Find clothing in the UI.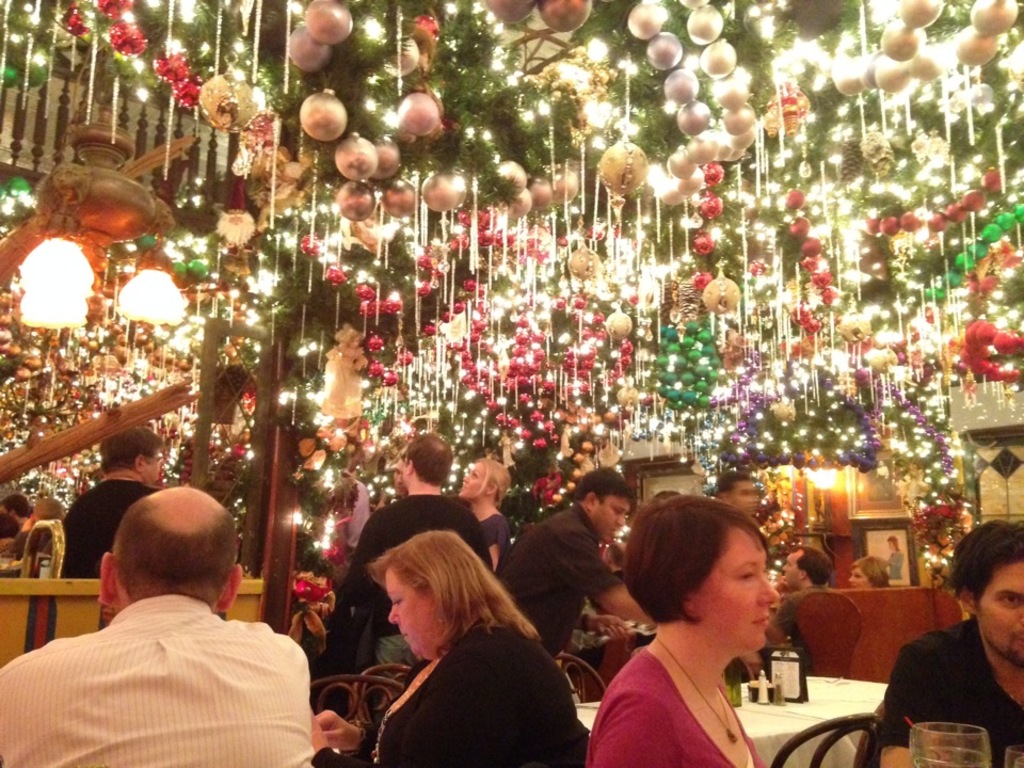
UI element at bbox=[585, 649, 763, 767].
